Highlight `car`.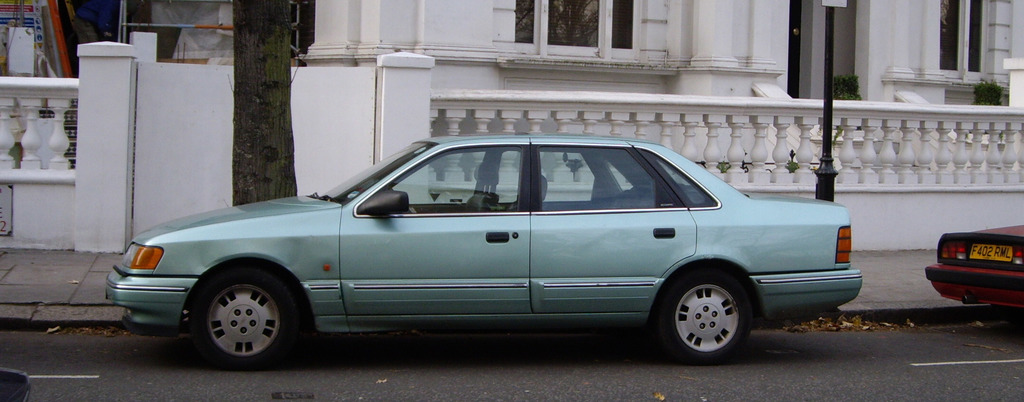
Highlighted region: Rect(924, 223, 1023, 309).
